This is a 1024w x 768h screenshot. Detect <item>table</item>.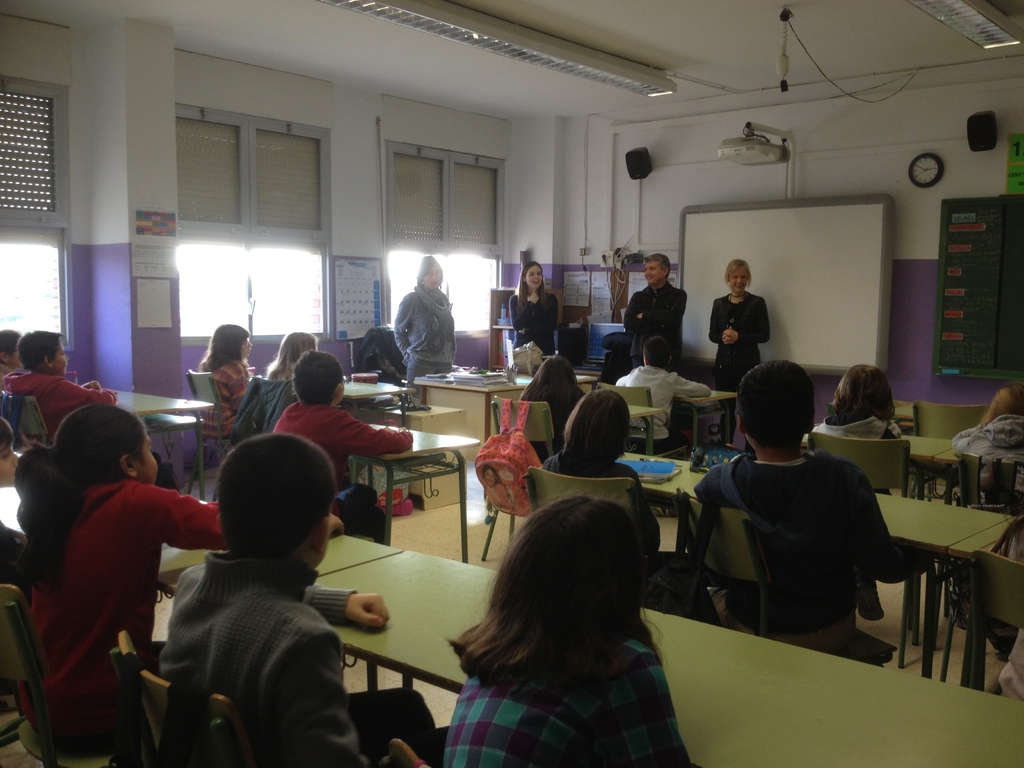
<box>0,488,214,590</box>.
